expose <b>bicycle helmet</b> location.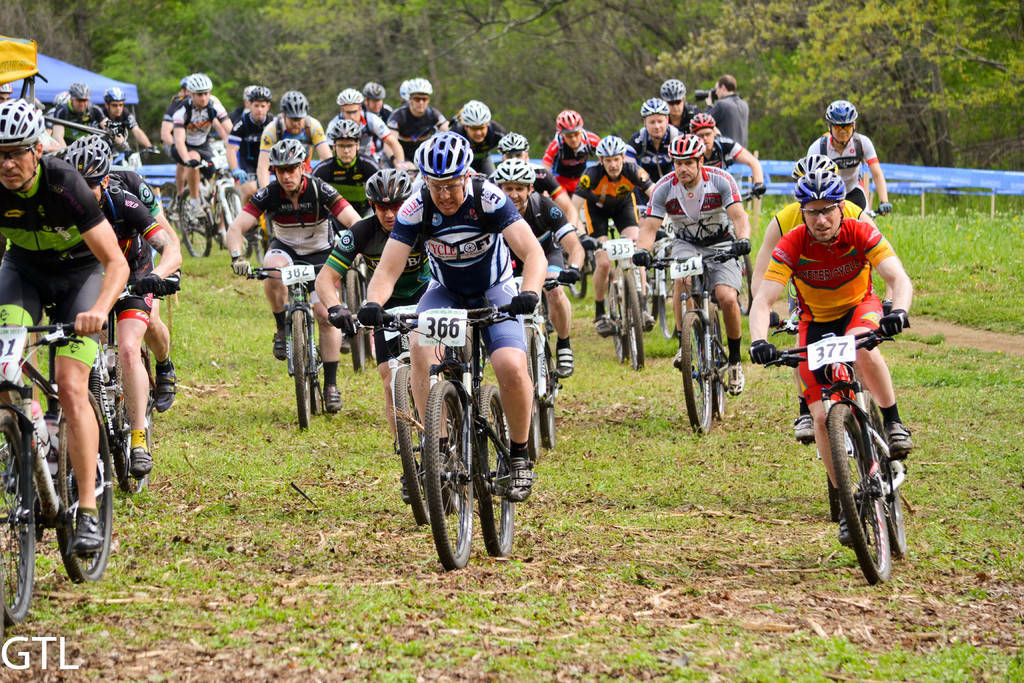
Exposed at rect(105, 85, 121, 101).
